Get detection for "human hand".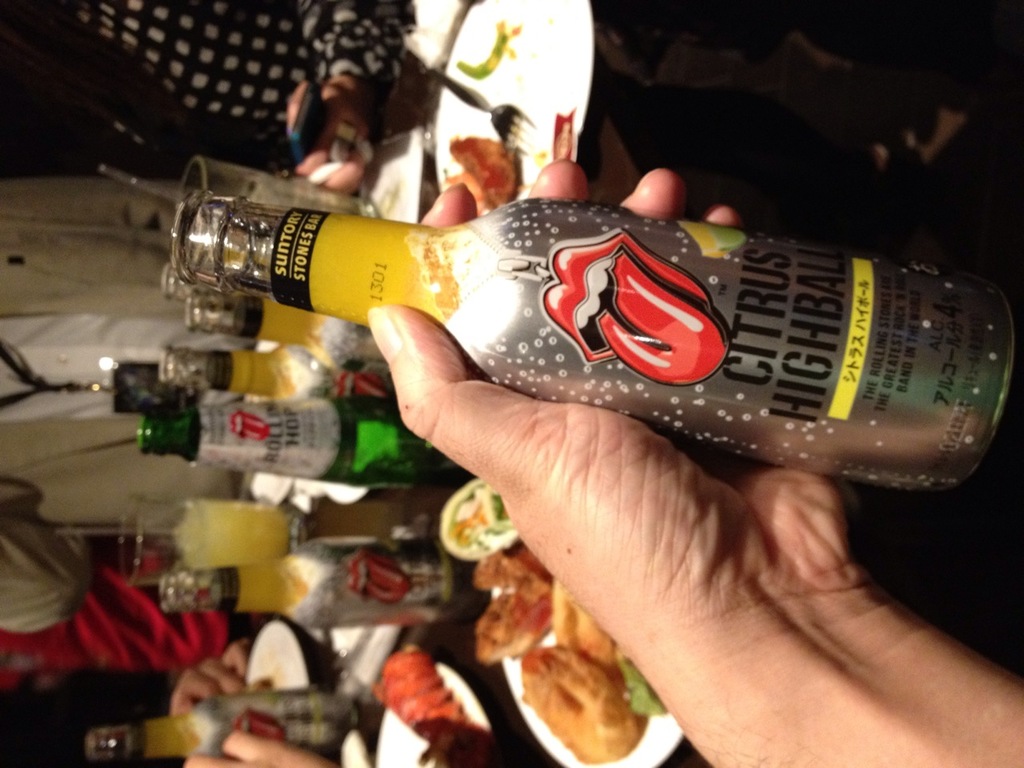
Detection: [left=366, top=162, right=874, bottom=638].
